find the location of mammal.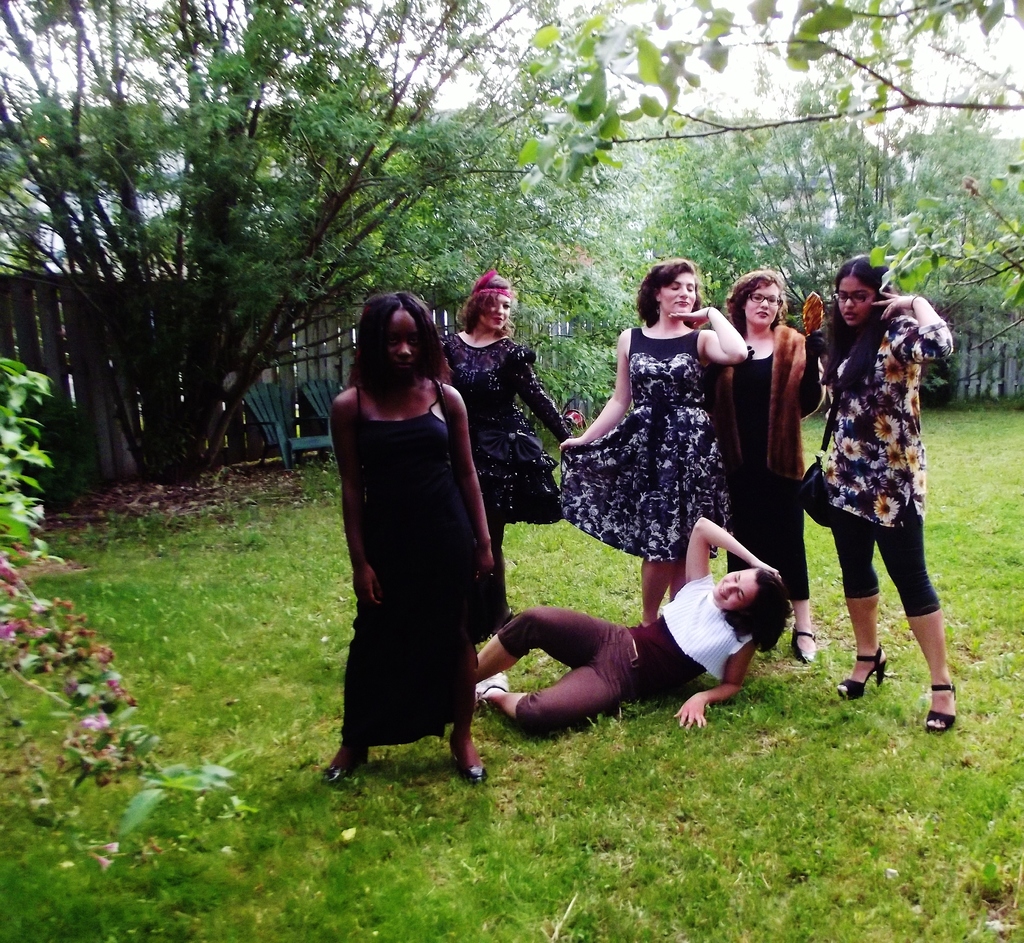
Location: region(827, 255, 954, 734).
